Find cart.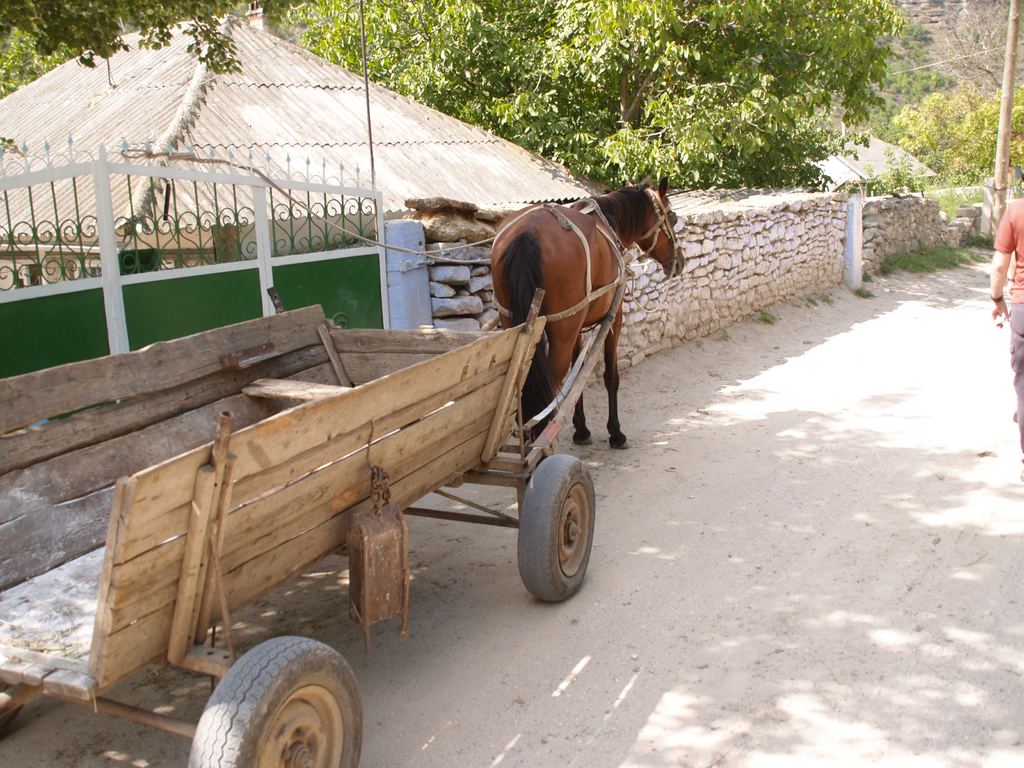
0, 277, 627, 767.
